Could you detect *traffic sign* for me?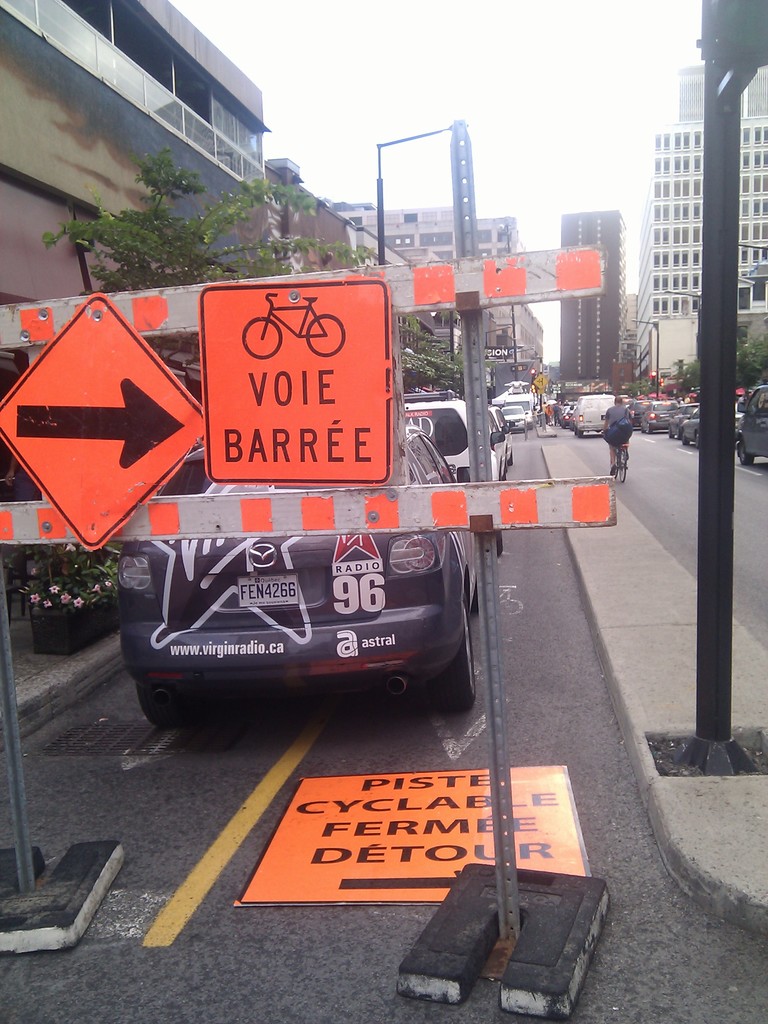
Detection result: box=[200, 279, 387, 481].
